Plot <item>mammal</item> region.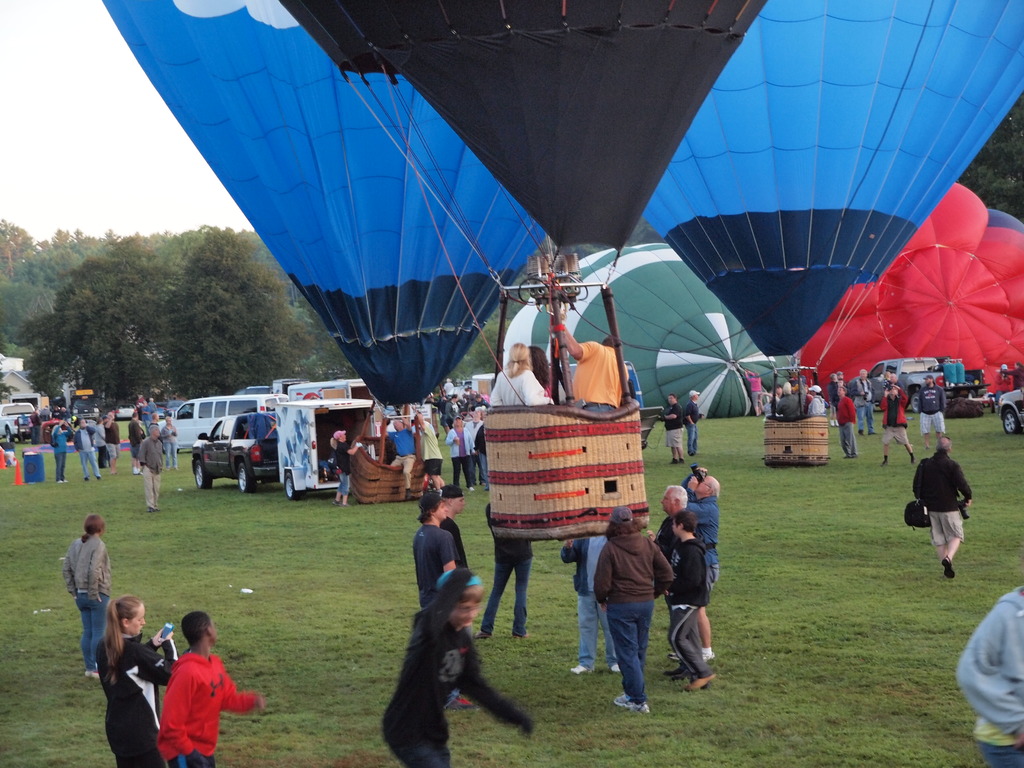
Plotted at 411:495:476:712.
